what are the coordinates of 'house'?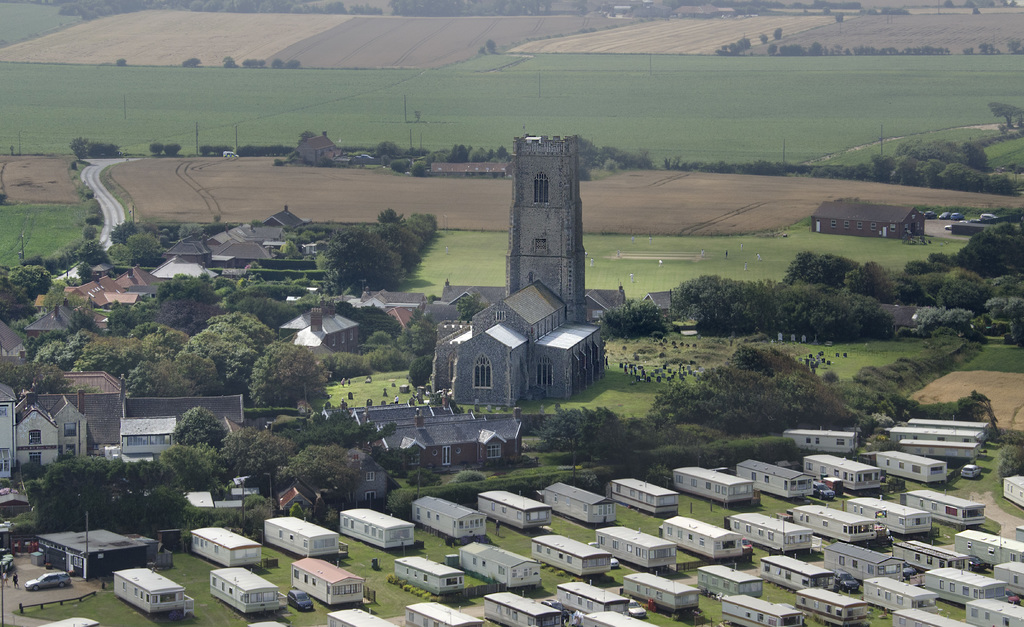
{"x1": 428, "y1": 275, "x2": 604, "y2": 398}.
